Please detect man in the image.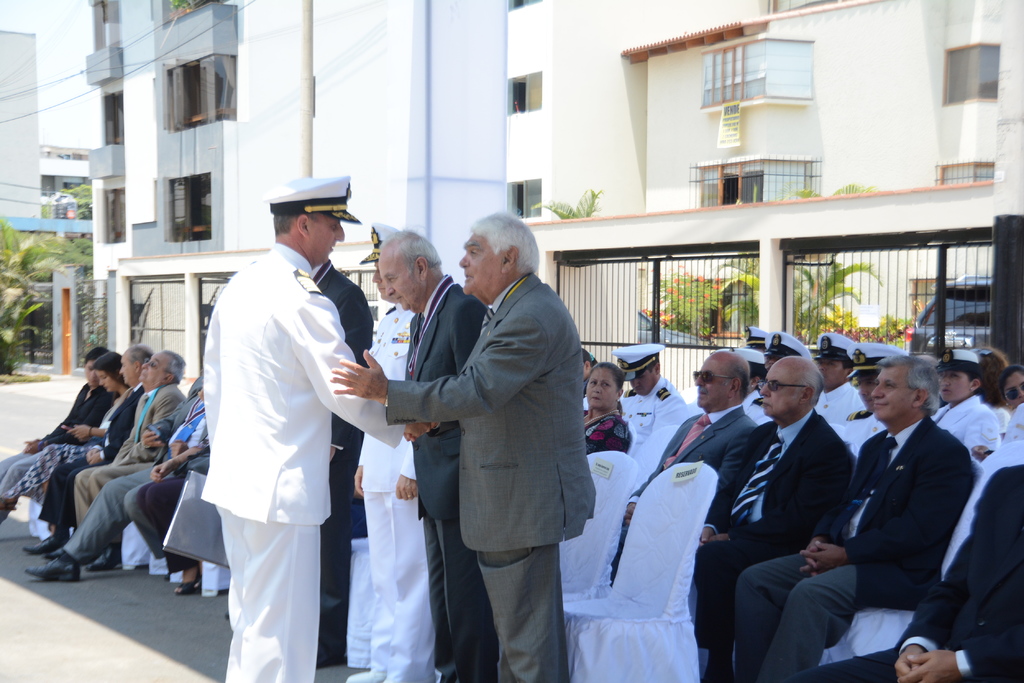
381/227/506/678.
